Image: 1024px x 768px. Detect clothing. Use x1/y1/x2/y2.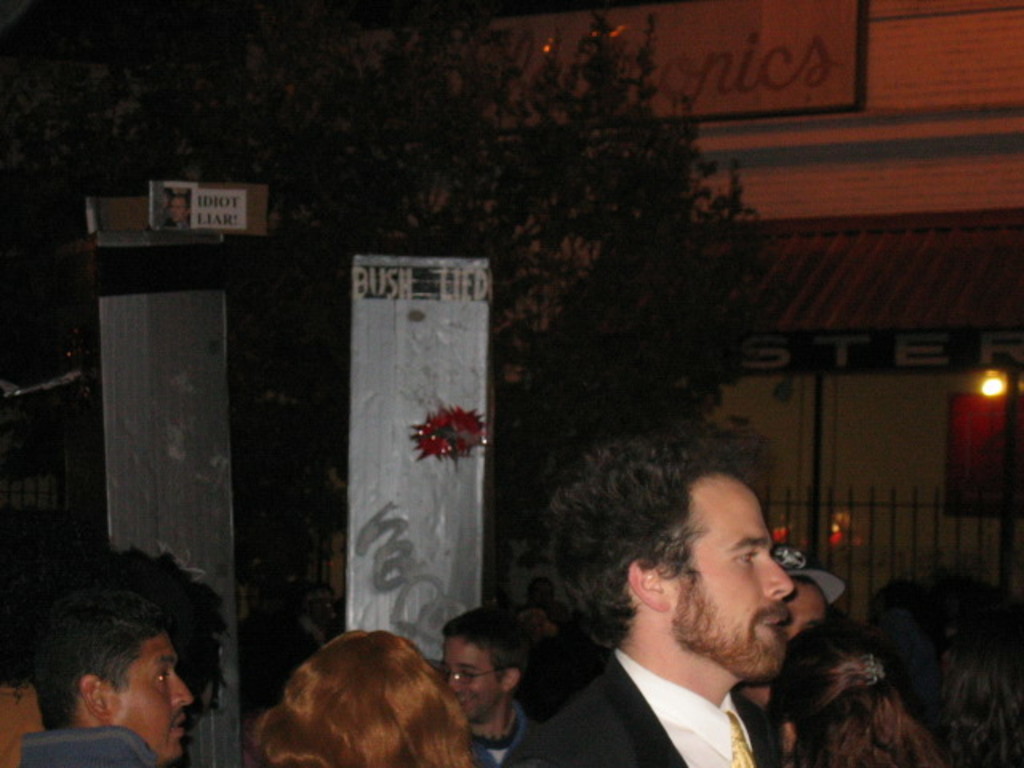
470/706/534/766.
